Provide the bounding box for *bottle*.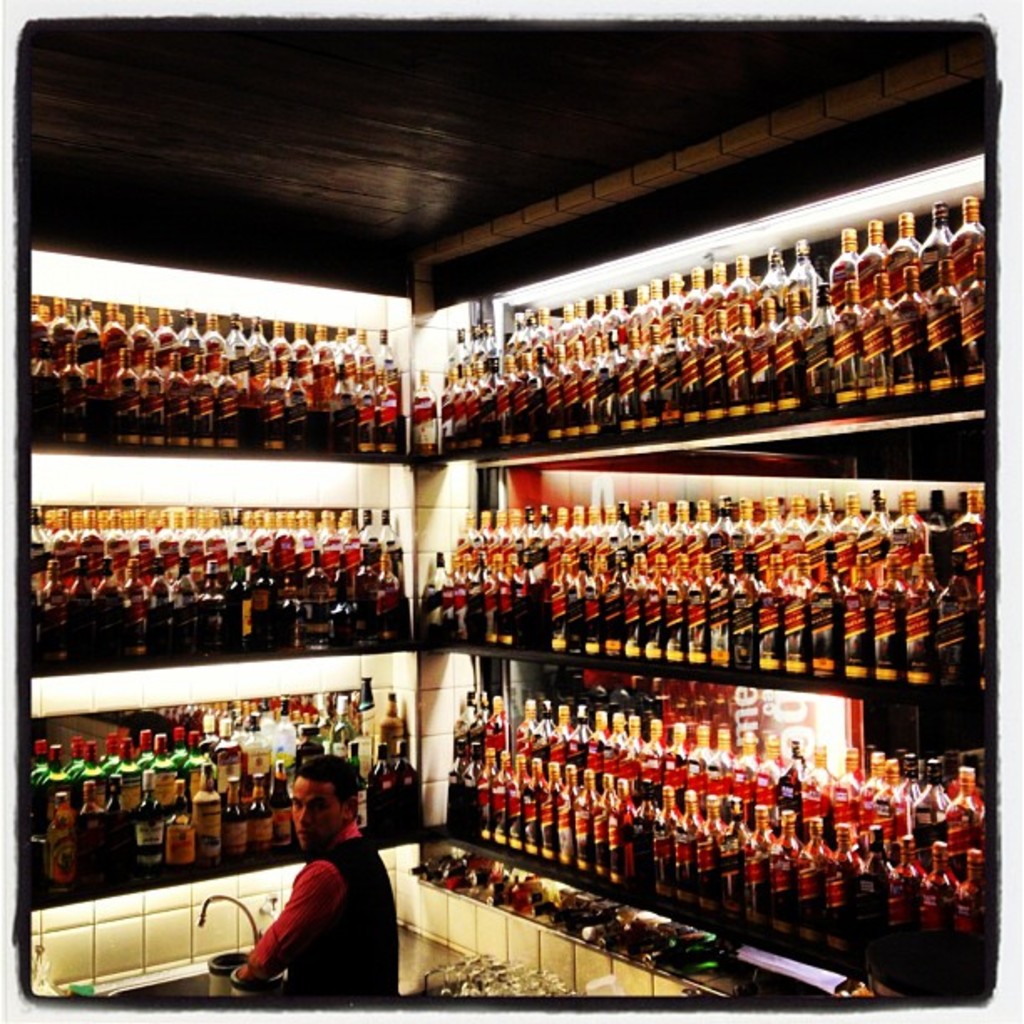
region(365, 567, 388, 641).
